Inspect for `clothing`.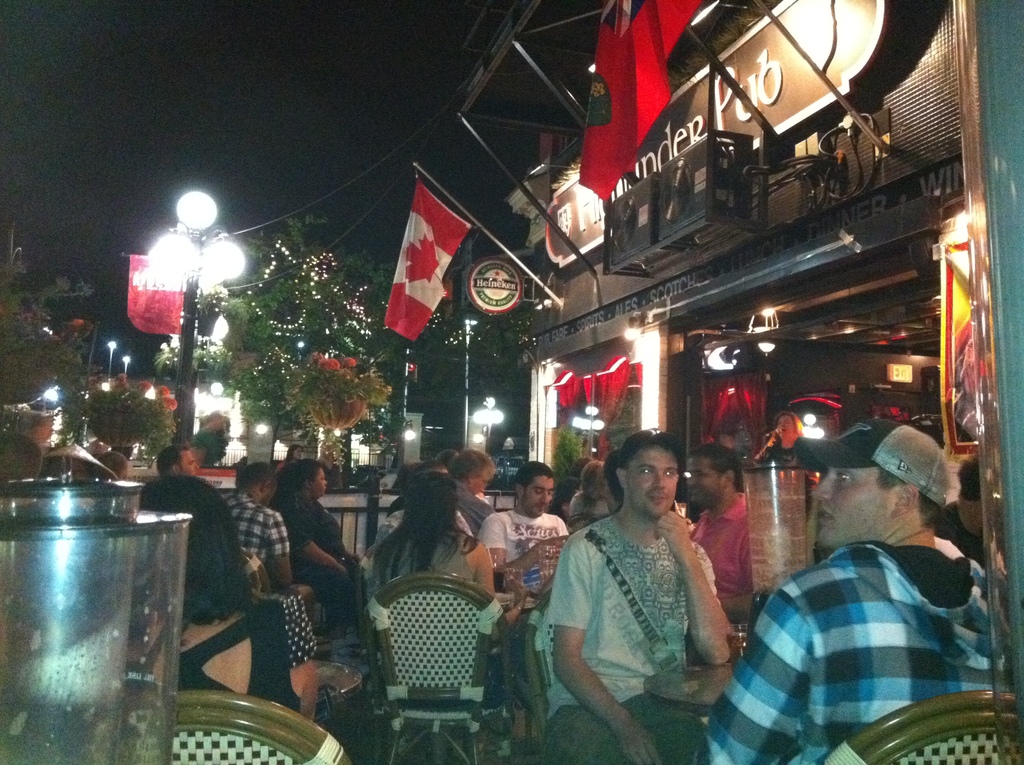
Inspection: (left=221, top=485, right=285, bottom=595).
